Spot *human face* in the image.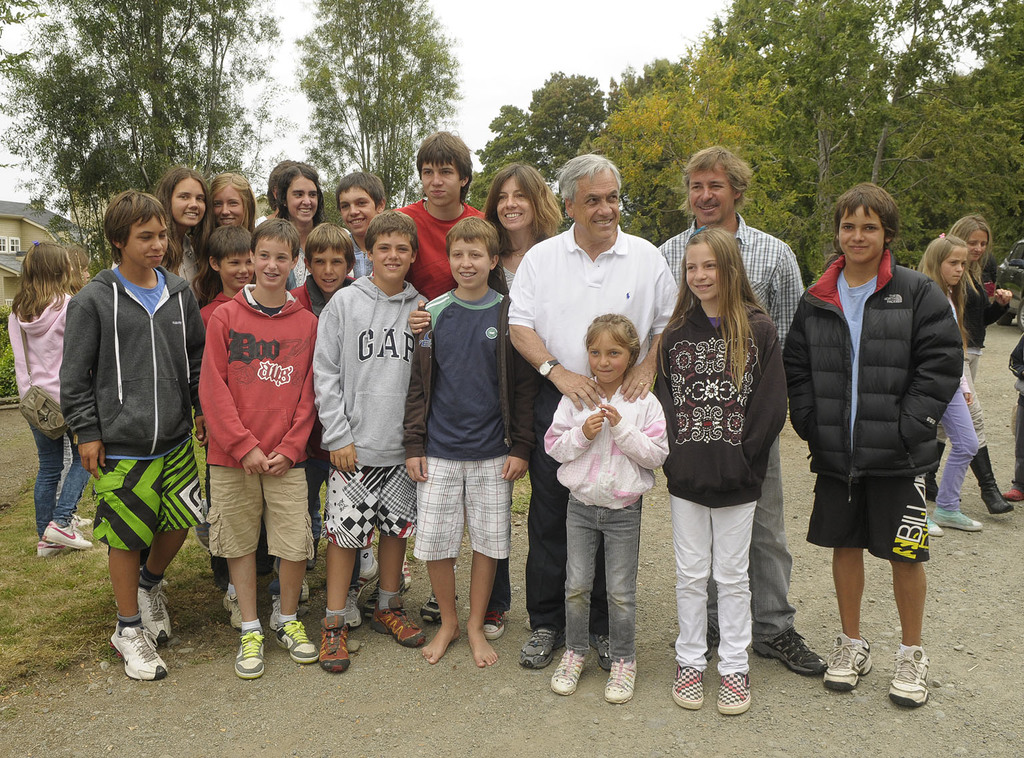
*human face* found at 686:240:726:308.
